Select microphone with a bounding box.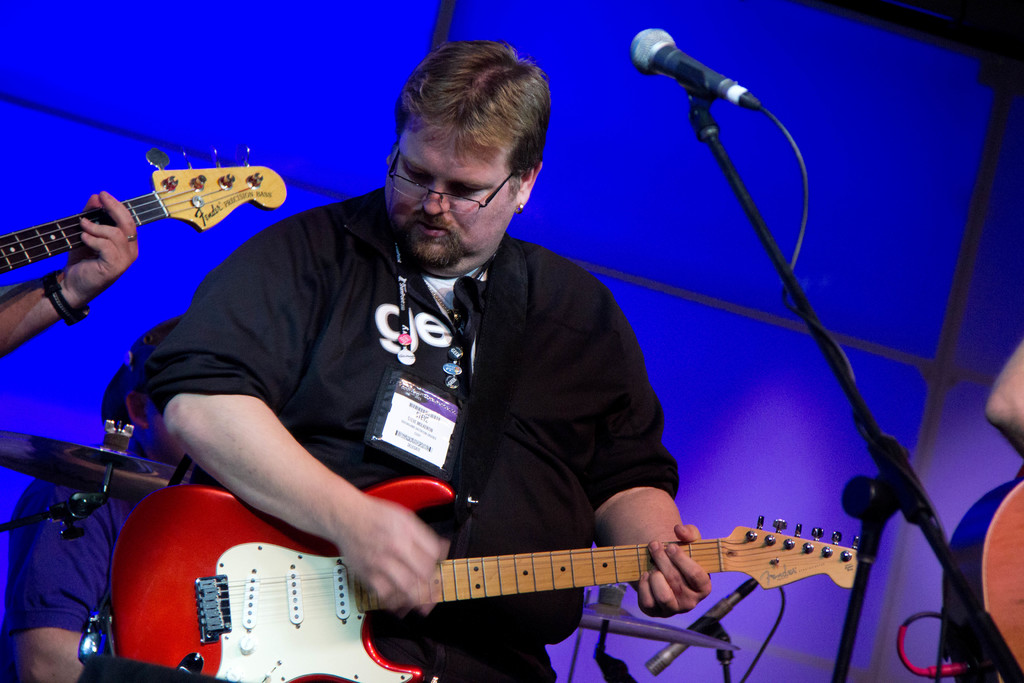
x1=646, y1=577, x2=760, y2=677.
